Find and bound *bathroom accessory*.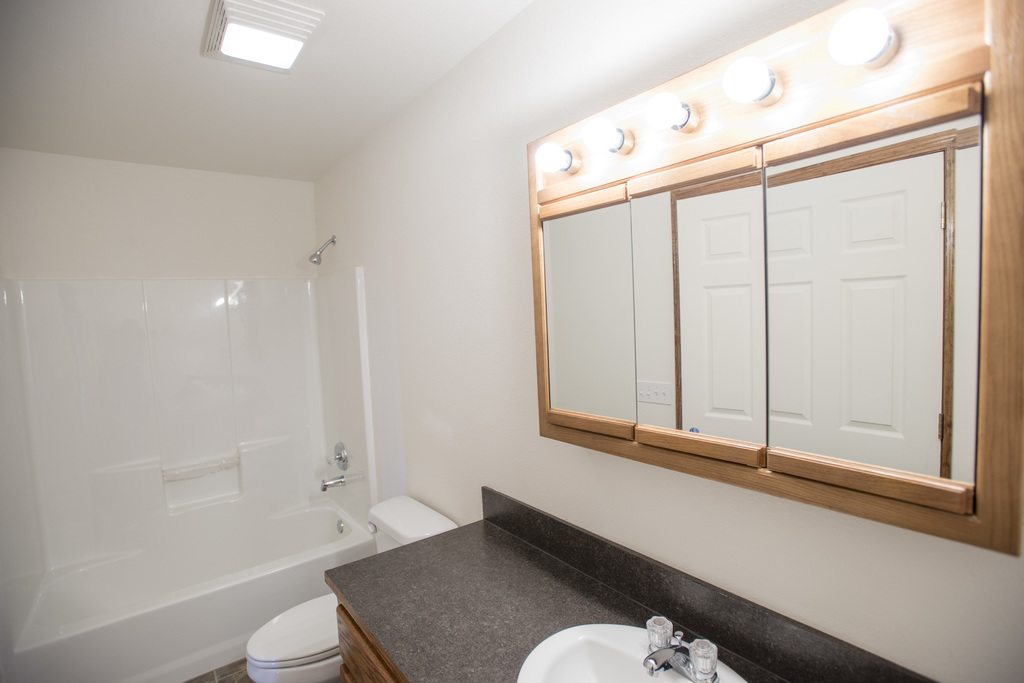
Bound: [x1=320, y1=476, x2=345, y2=493].
